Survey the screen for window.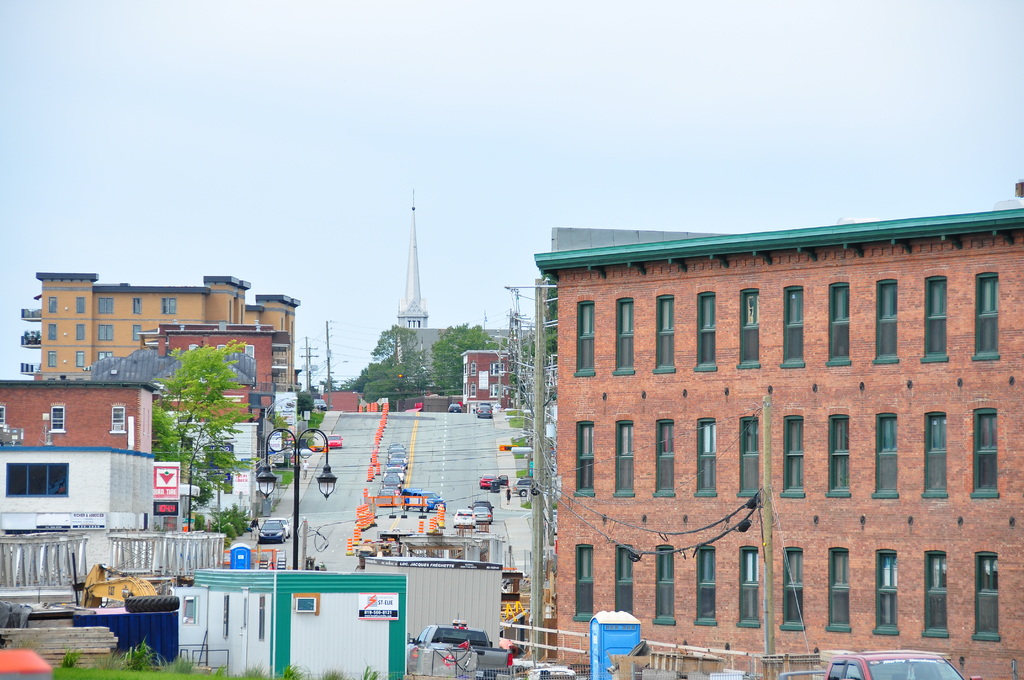
Survey found: [973, 275, 998, 356].
